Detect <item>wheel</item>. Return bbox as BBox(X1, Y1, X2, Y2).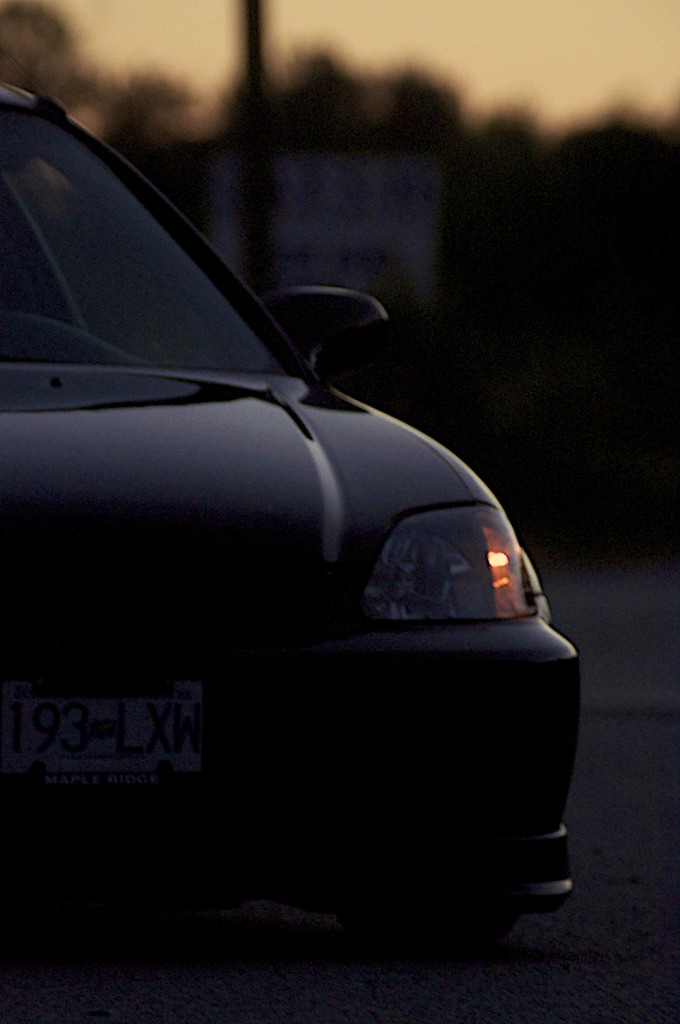
BBox(335, 916, 517, 951).
